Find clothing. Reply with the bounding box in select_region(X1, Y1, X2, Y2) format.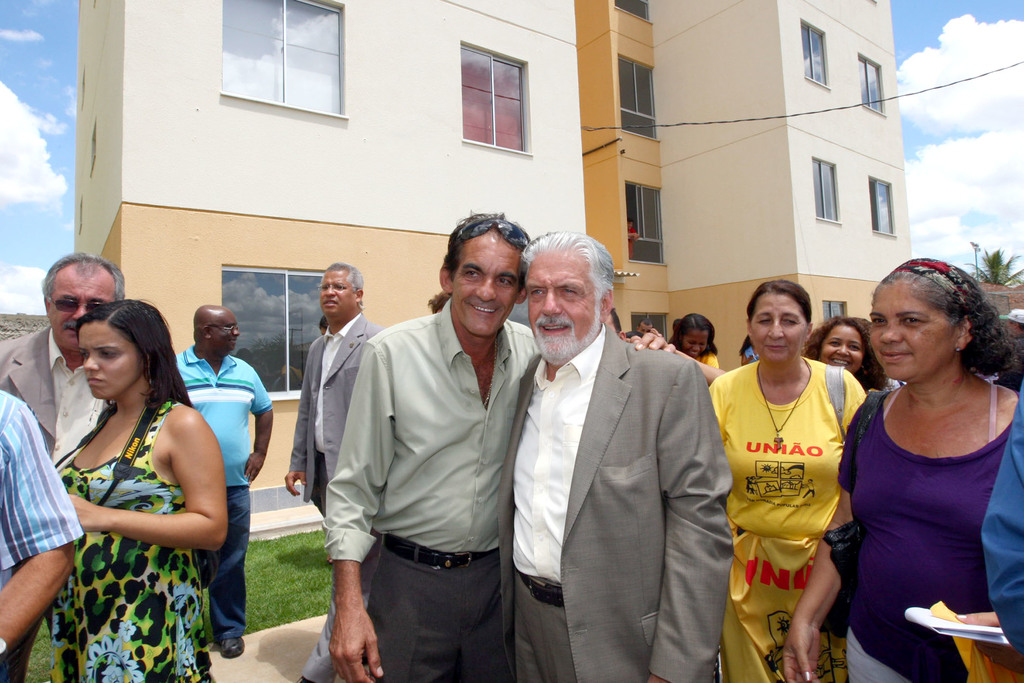
select_region(8, 387, 81, 676).
